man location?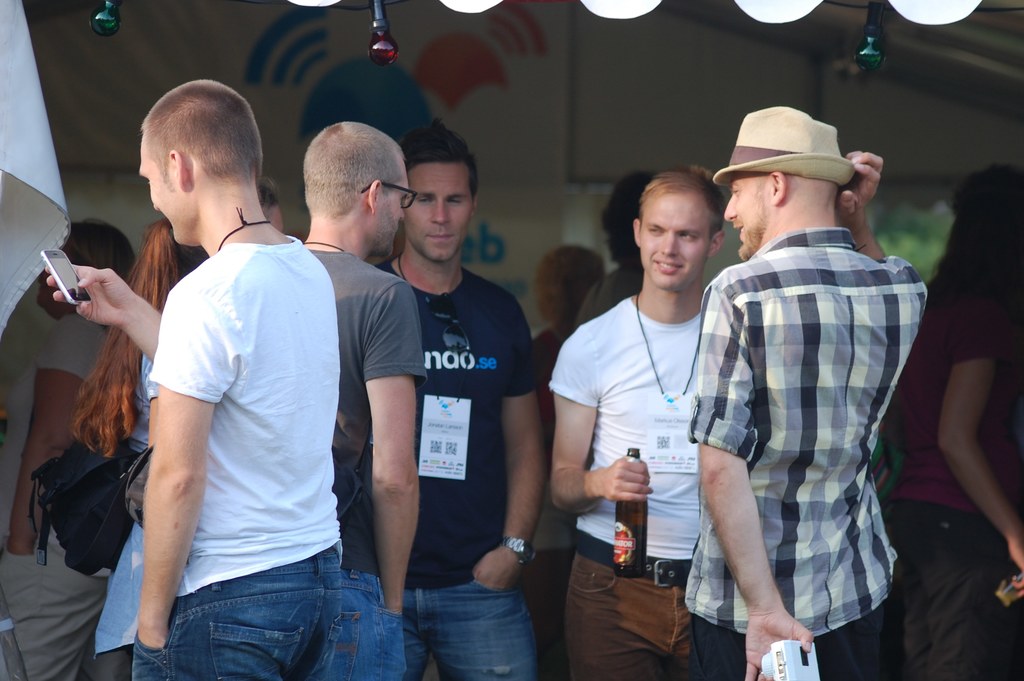
683/98/927/680
